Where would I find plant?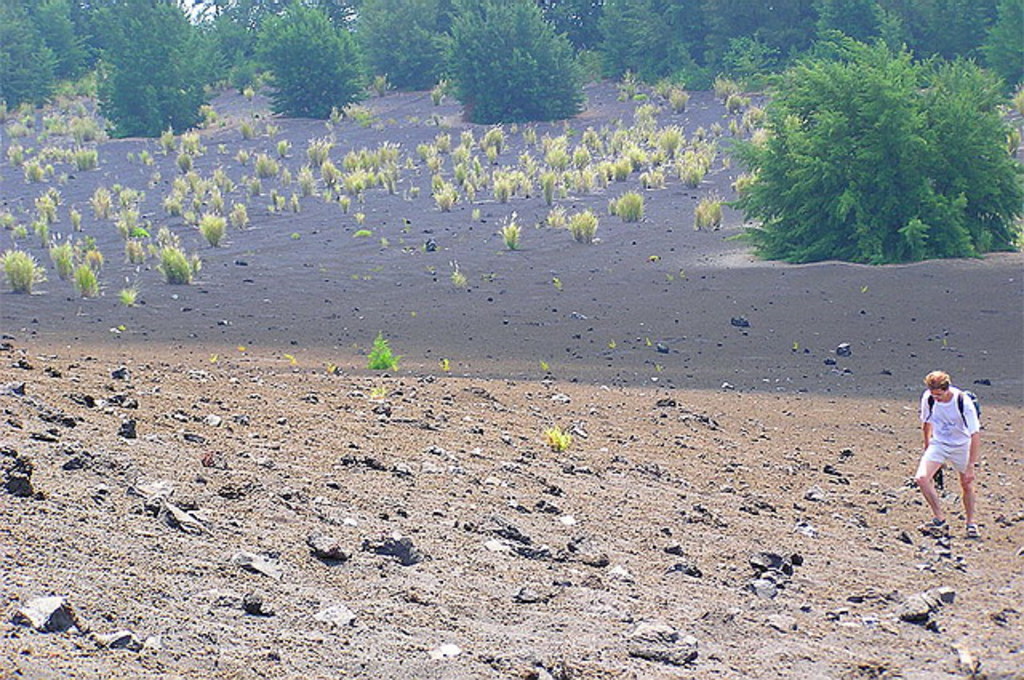
At region(2, 141, 26, 166).
